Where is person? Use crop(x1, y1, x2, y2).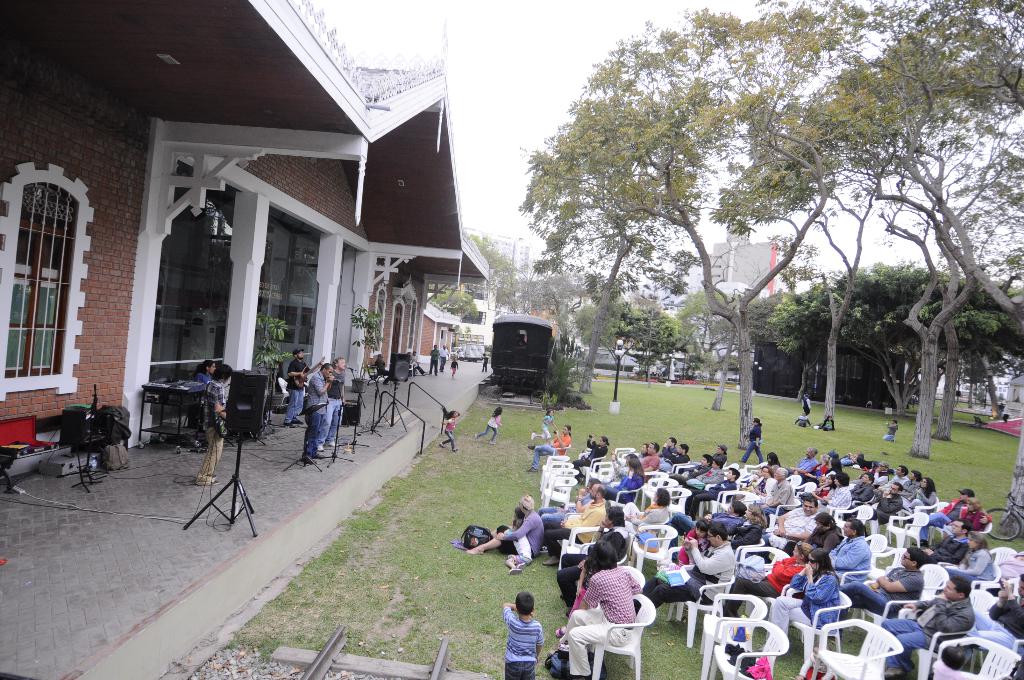
crop(622, 488, 675, 556).
